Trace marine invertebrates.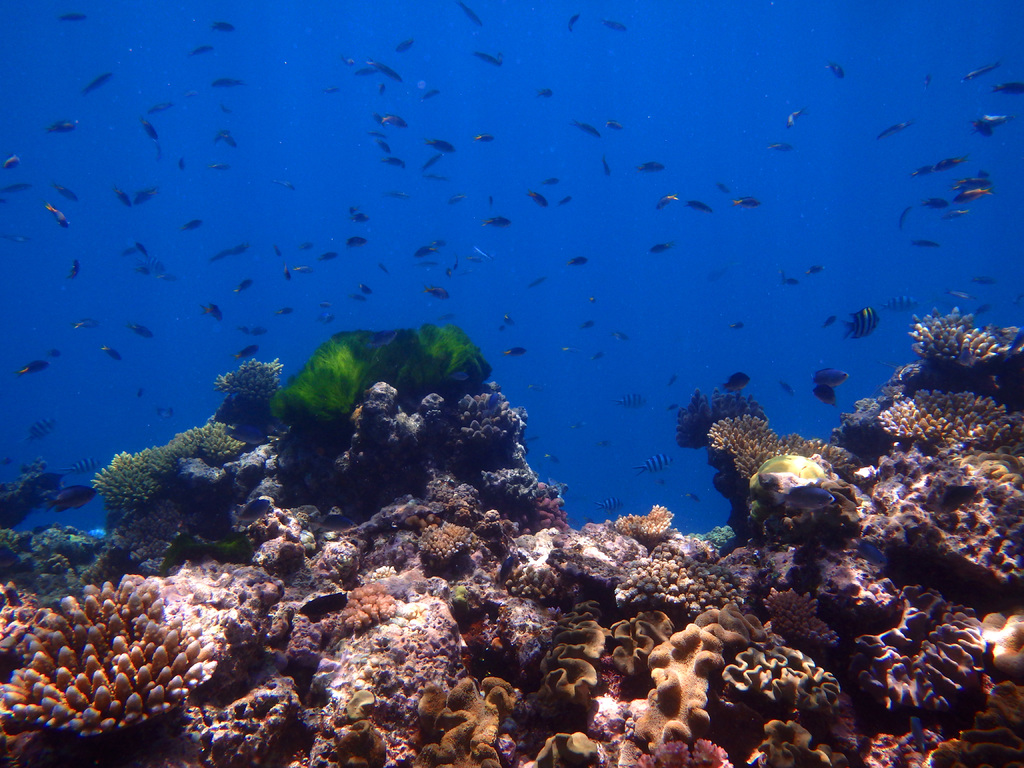
Traced to 726:631:857:706.
